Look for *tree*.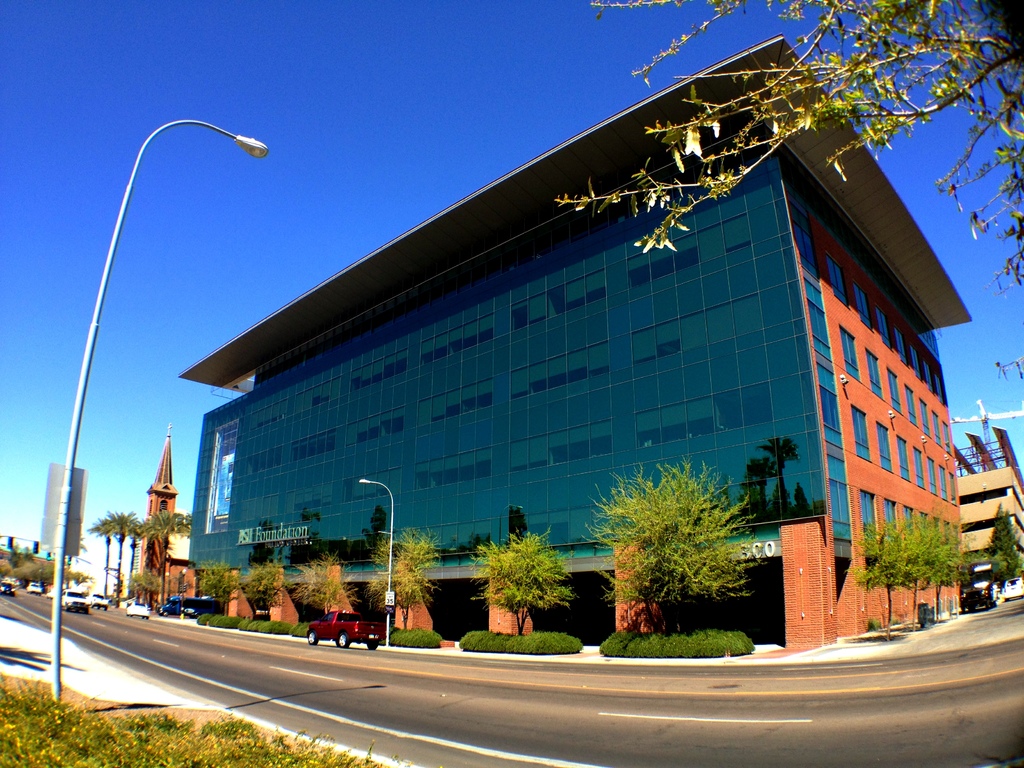
Found: pyautogui.locateOnScreen(9, 539, 18, 571).
